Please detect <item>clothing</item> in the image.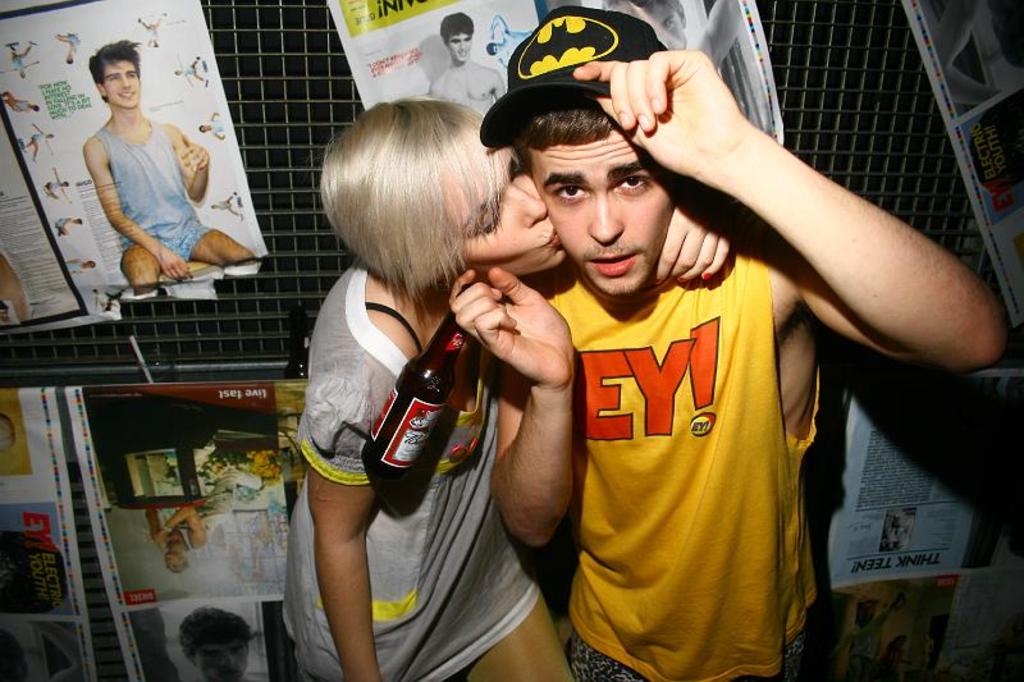
l=841, t=613, r=893, b=681.
